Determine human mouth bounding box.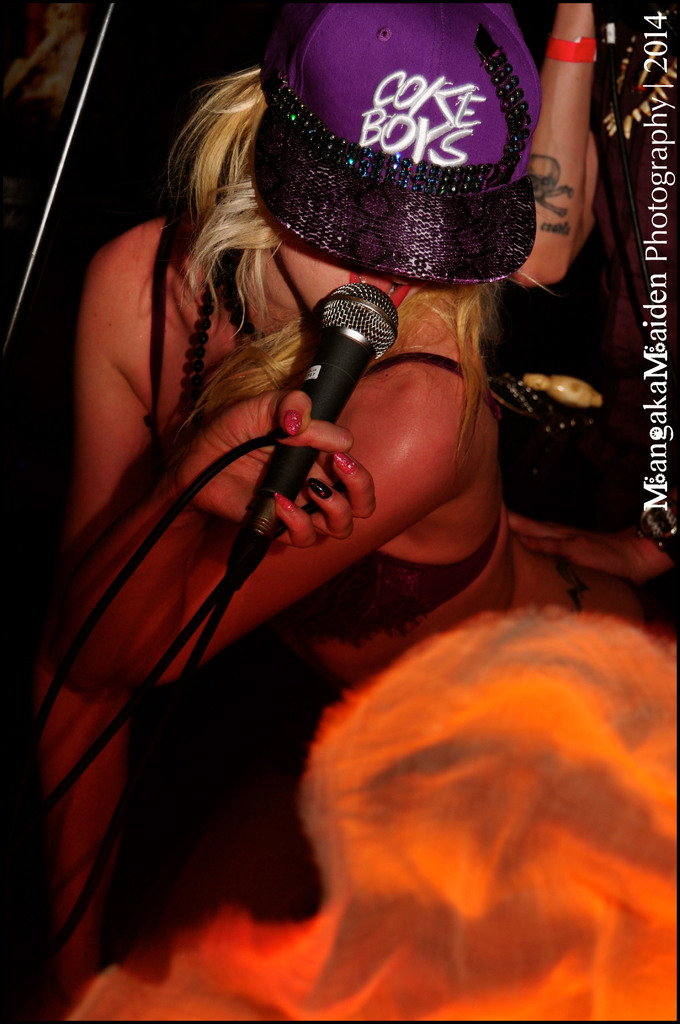
Determined: detection(348, 274, 407, 307).
